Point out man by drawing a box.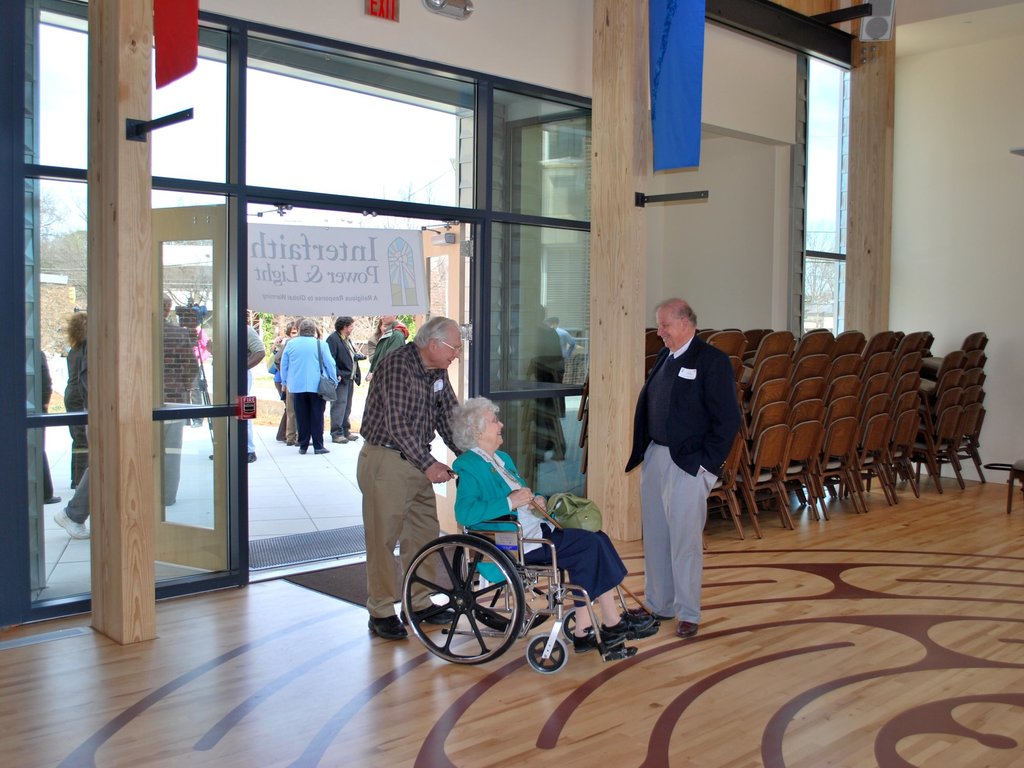
(211, 317, 267, 463).
